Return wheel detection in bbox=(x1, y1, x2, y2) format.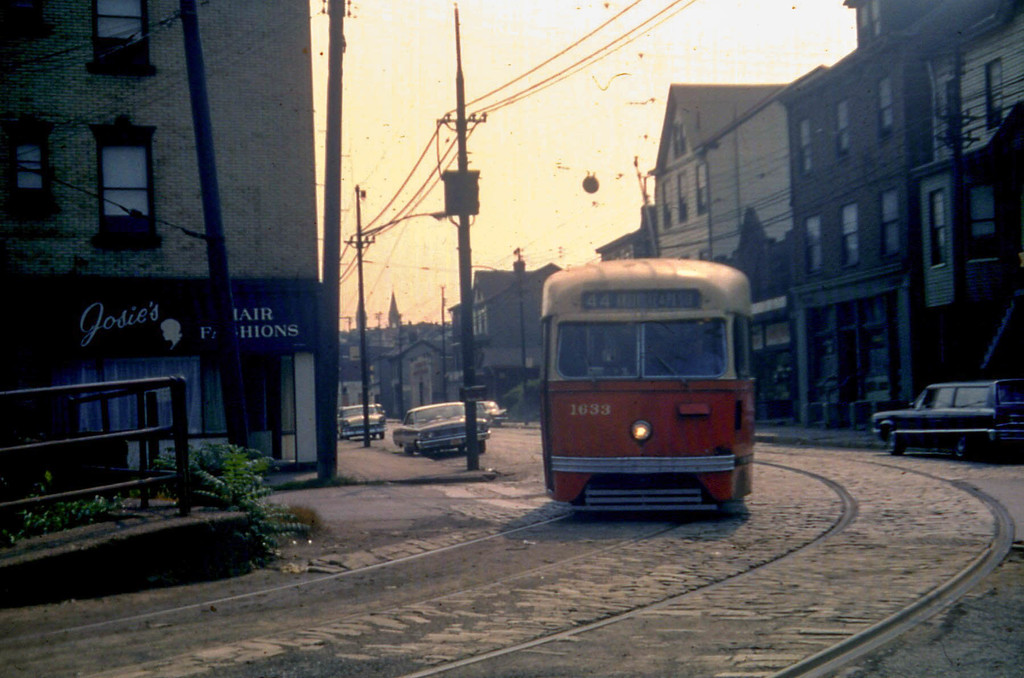
bbox=(952, 437, 972, 459).
